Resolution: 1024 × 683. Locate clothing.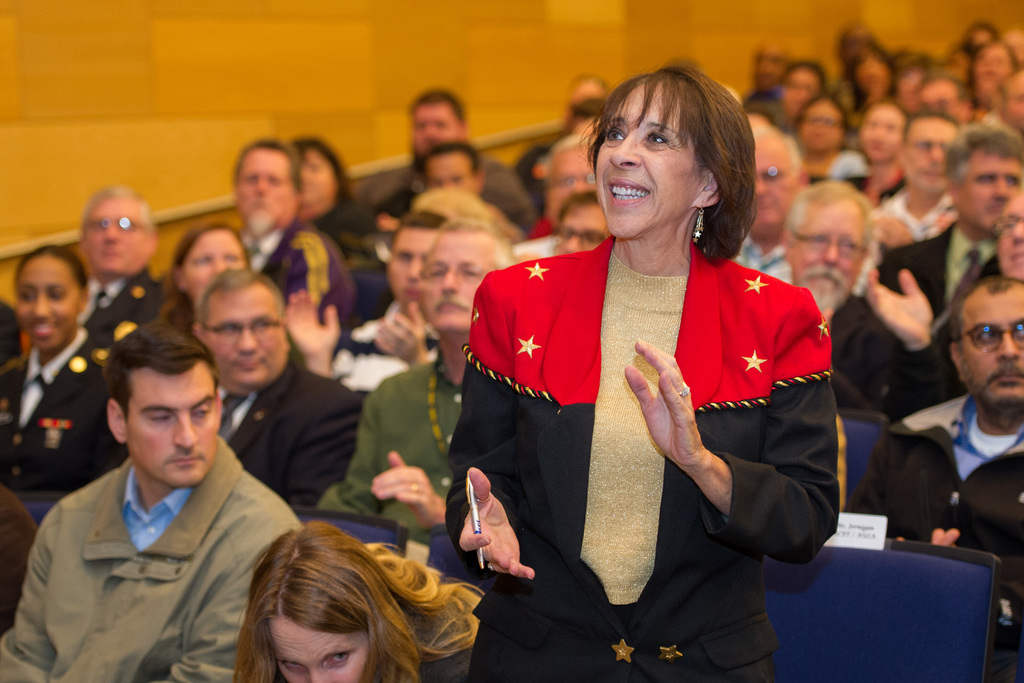
box=[873, 180, 958, 231].
